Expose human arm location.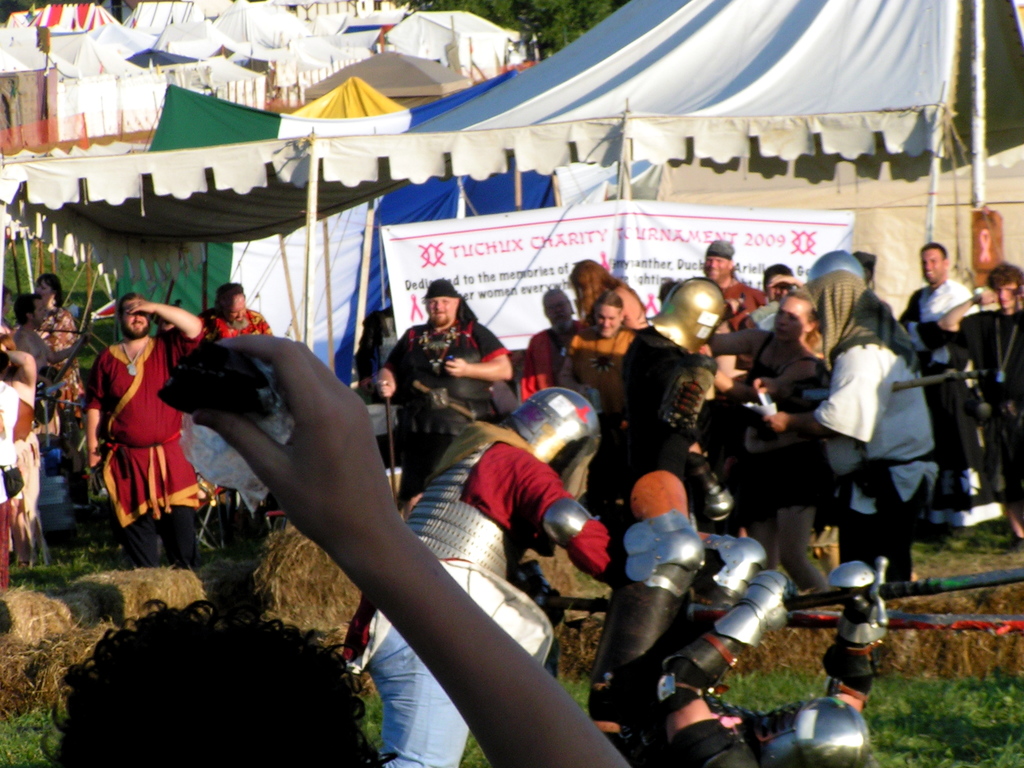
Exposed at box(655, 563, 895, 767).
